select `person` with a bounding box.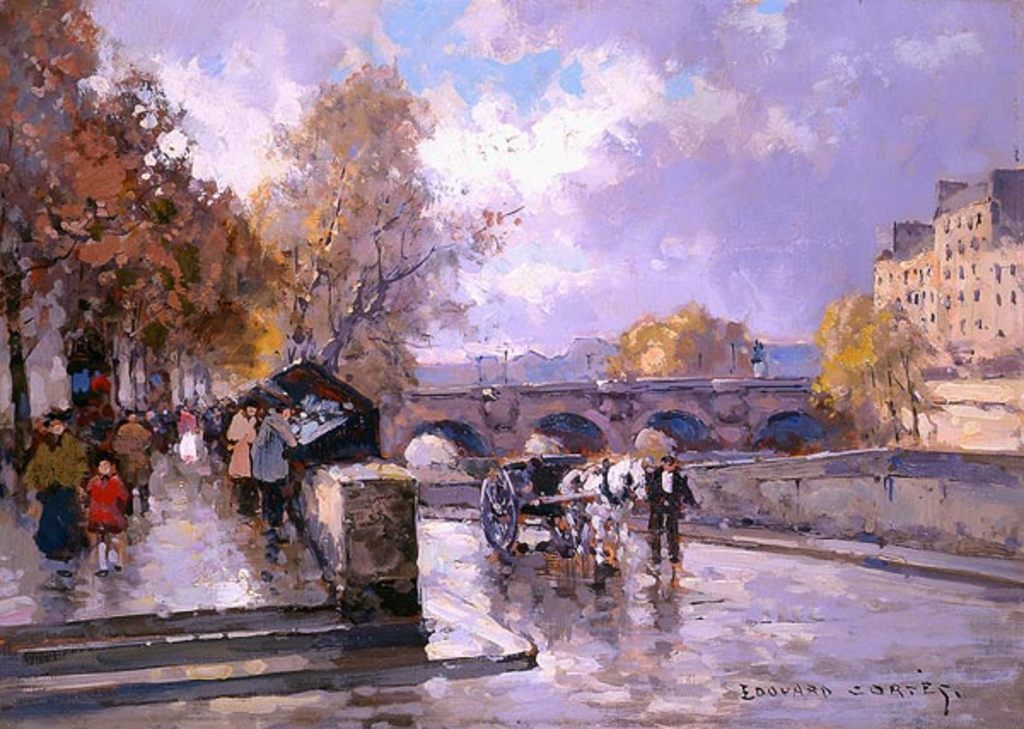
225 403 261 507.
